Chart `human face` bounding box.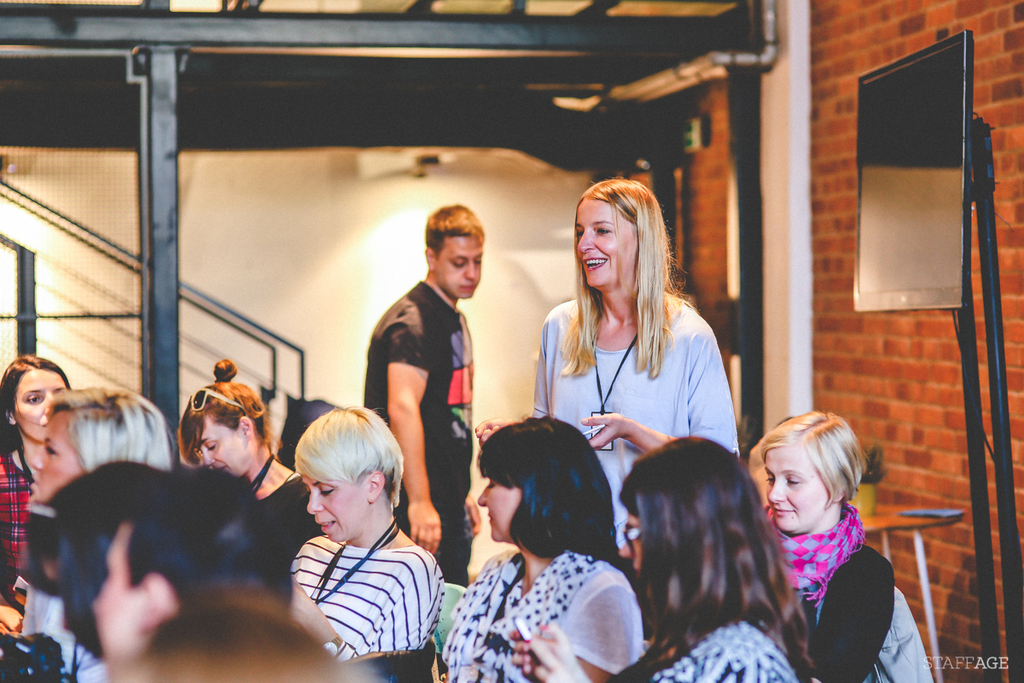
Charted: bbox=[302, 464, 374, 539].
